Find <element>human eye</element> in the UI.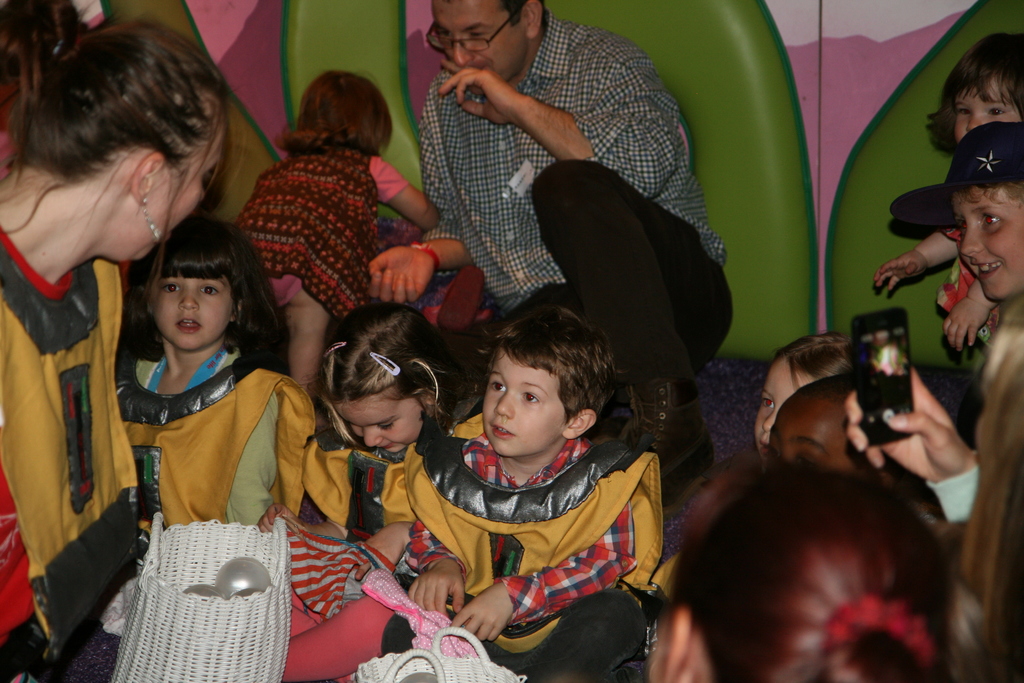
UI element at x1=201 y1=280 x2=223 y2=299.
